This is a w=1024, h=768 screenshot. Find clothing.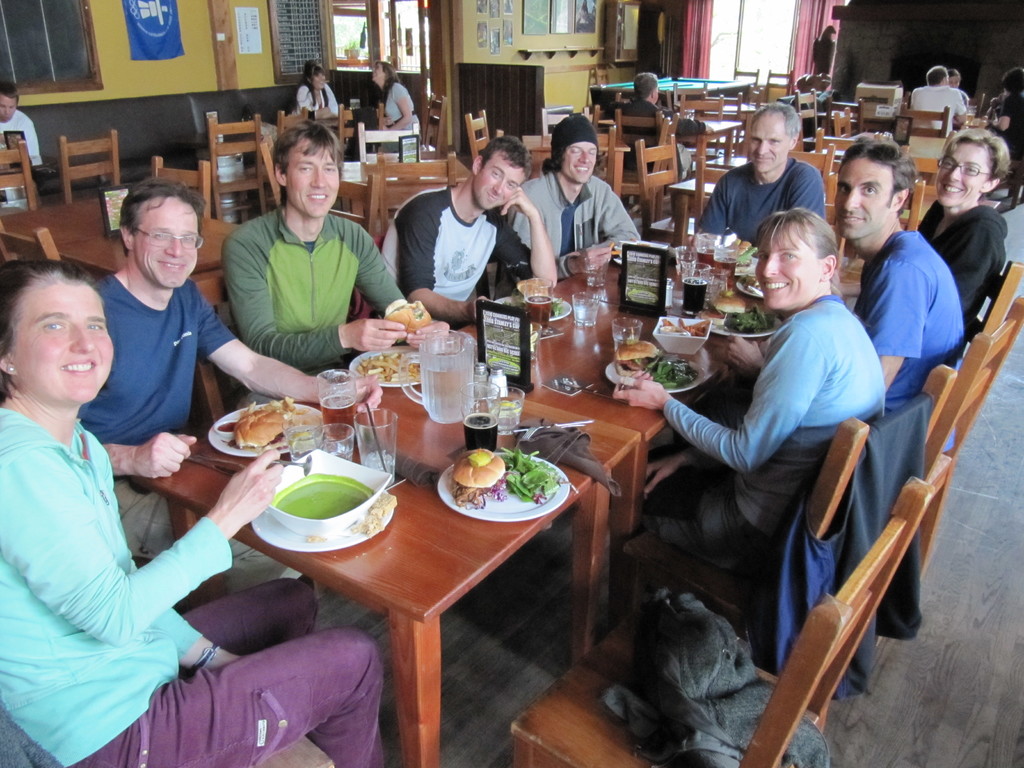
Bounding box: [left=851, top=226, right=972, bottom=418].
